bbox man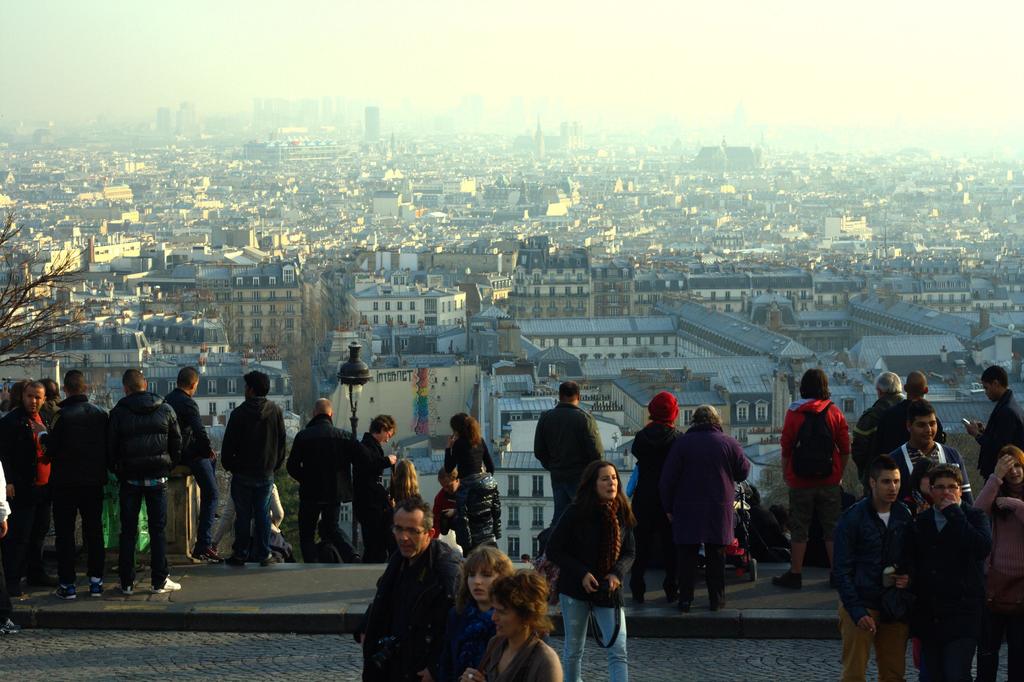
l=292, t=399, r=360, b=548
